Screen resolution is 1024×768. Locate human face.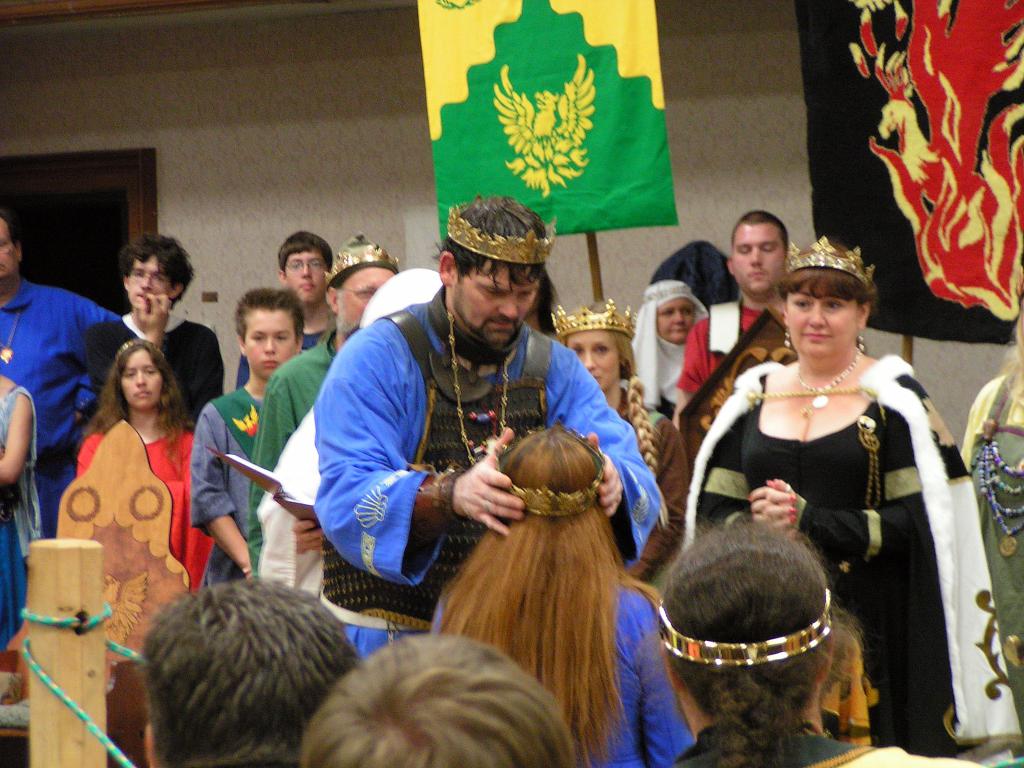
box=[125, 257, 170, 308].
